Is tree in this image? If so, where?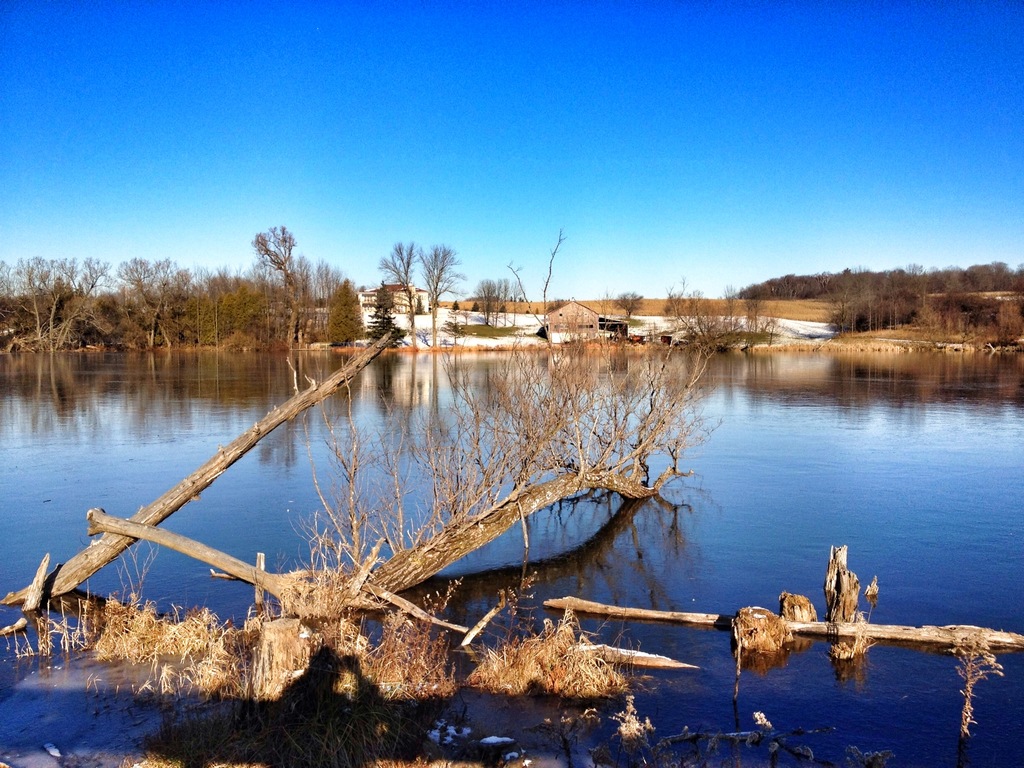
Yes, at (left=252, top=217, right=305, bottom=349).
